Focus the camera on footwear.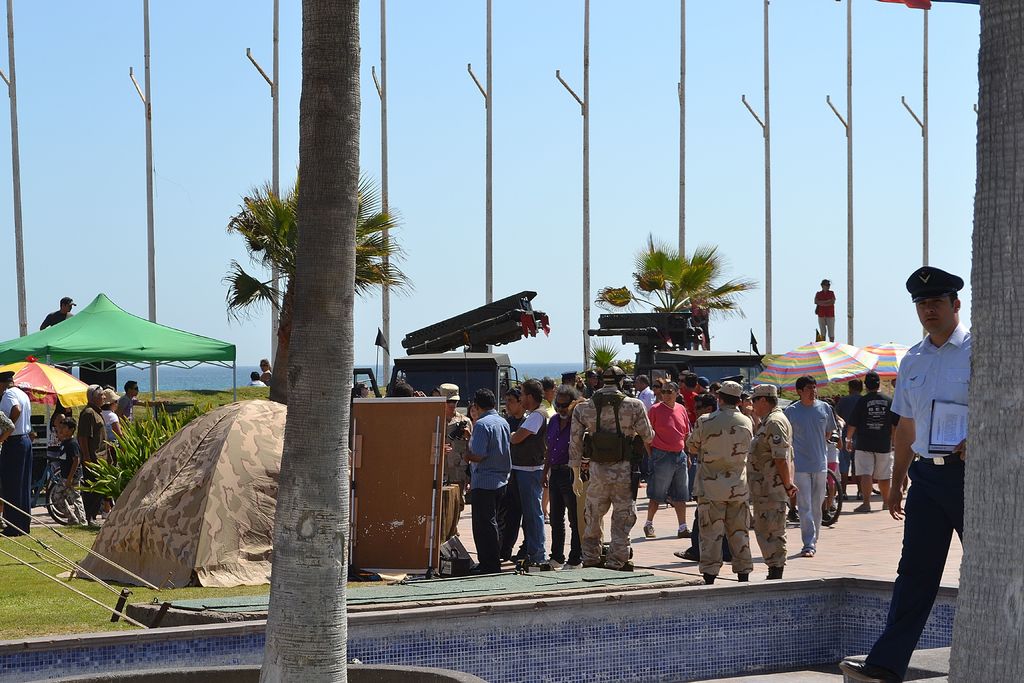
Focus region: l=642, t=526, r=657, b=536.
